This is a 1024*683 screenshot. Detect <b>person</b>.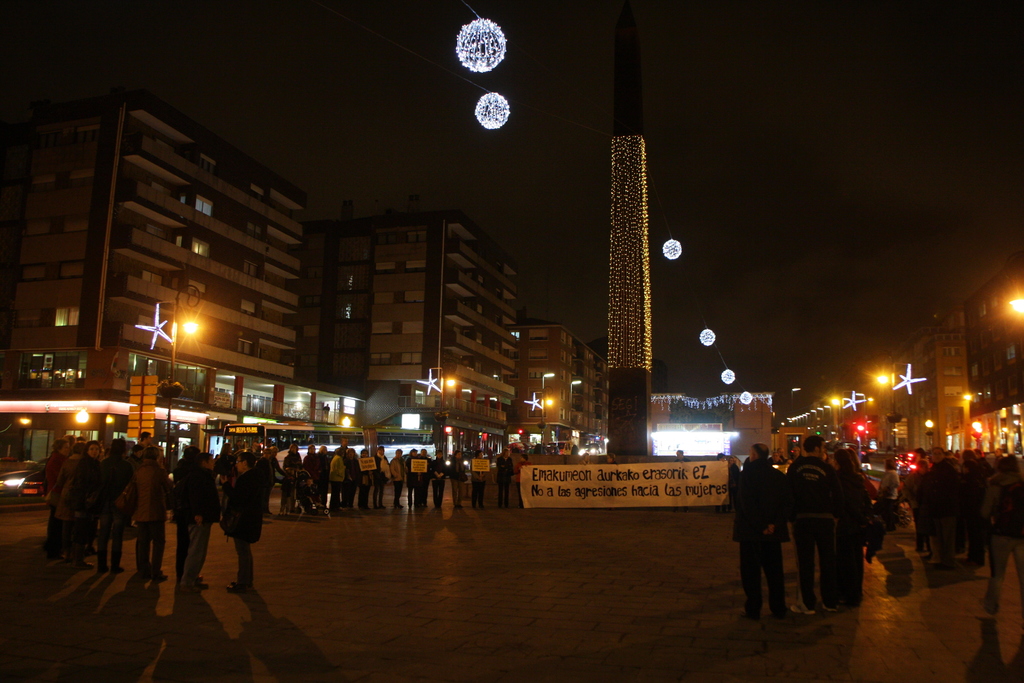
<region>455, 450, 472, 500</region>.
